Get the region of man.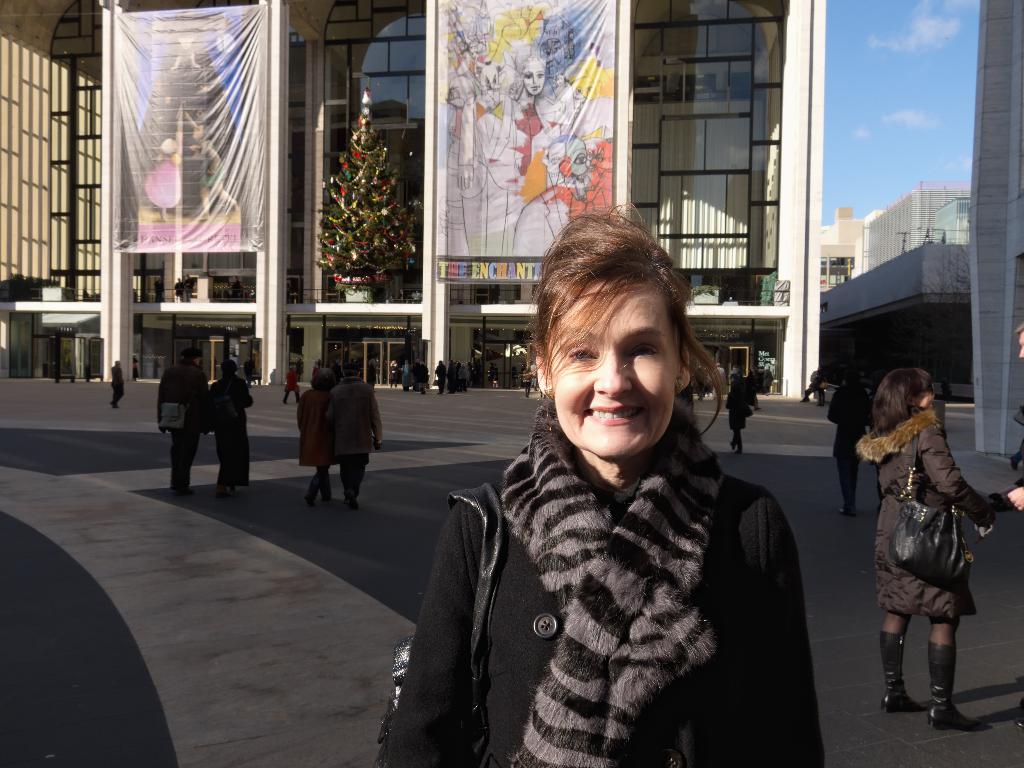
{"left": 296, "top": 362, "right": 374, "bottom": 505}.
